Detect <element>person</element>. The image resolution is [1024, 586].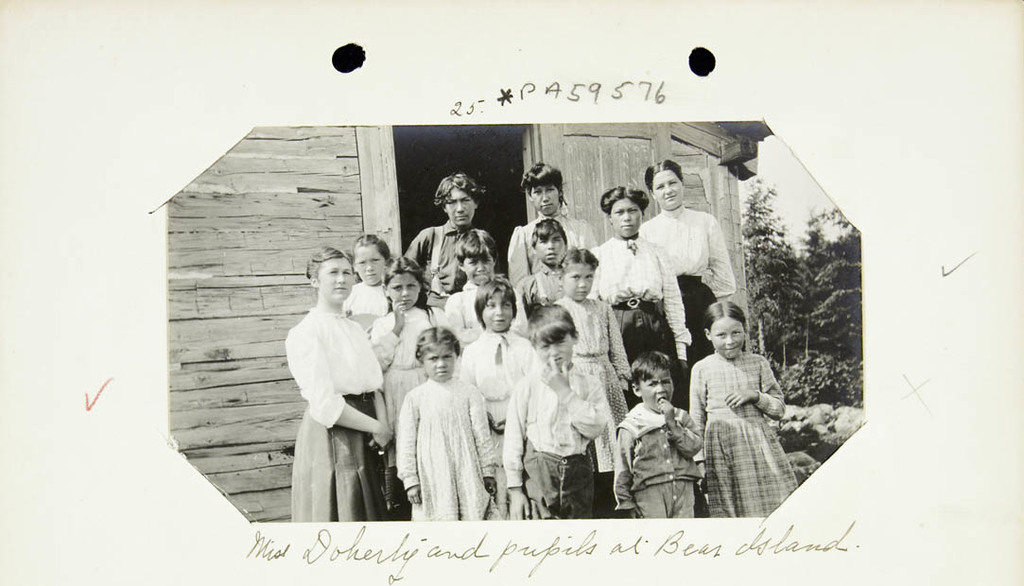
left=483, top=295, right=595, bottom=526.
